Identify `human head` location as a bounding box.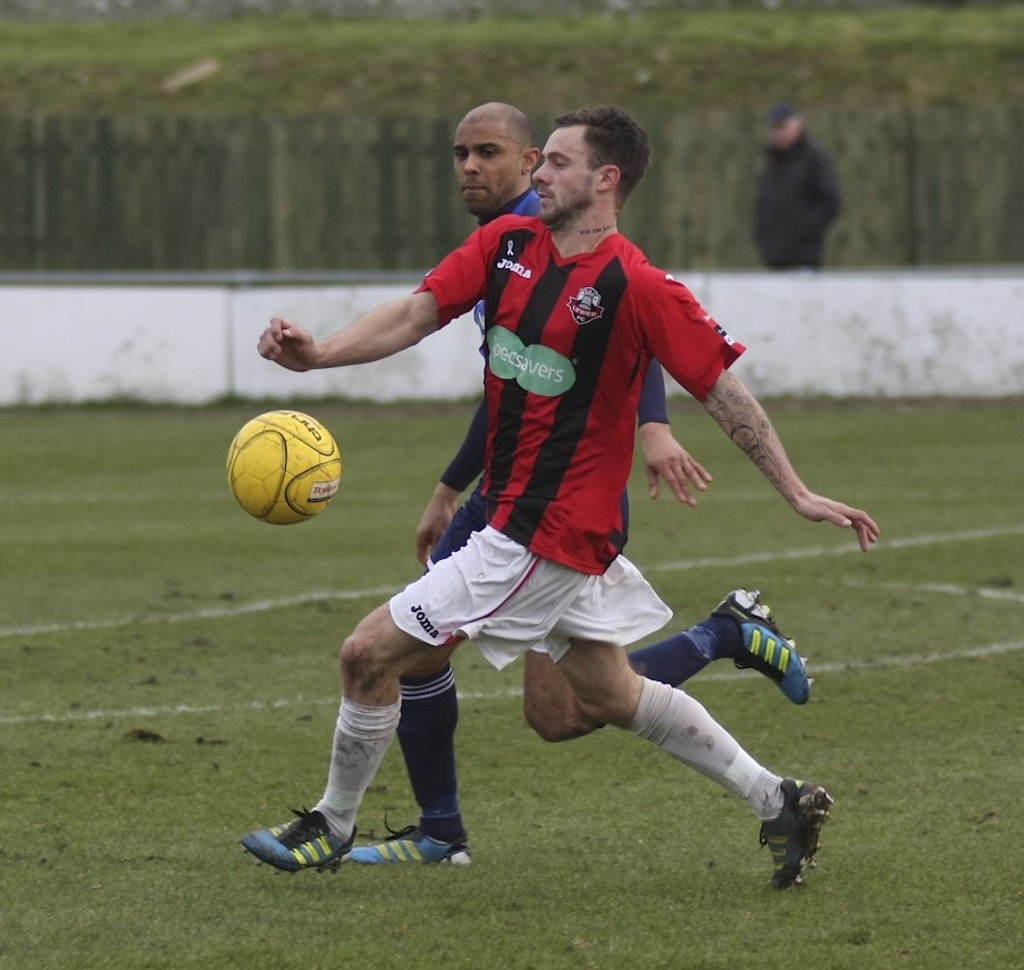
446/93/535/195.
